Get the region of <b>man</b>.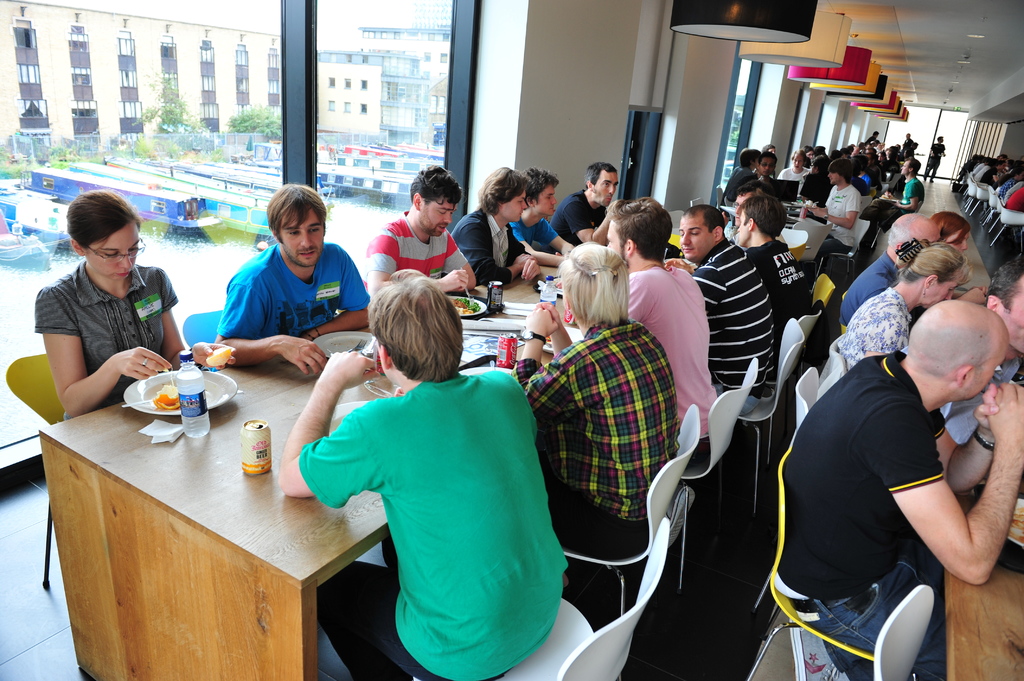
bbox=(452, 189, 541, 280).
